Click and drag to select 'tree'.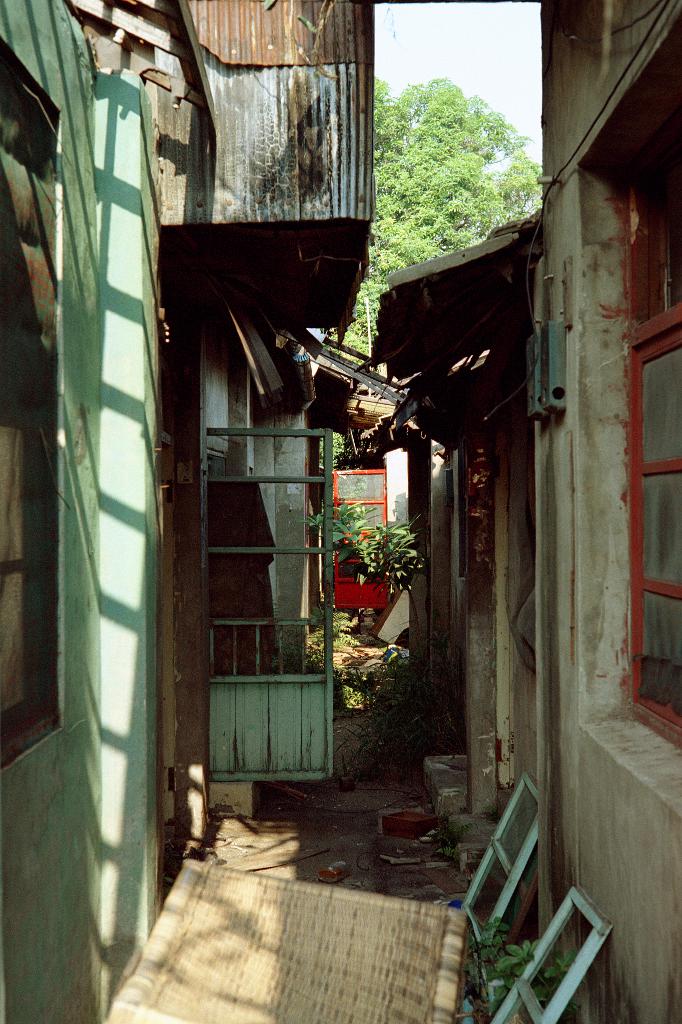
Selection: <bbox>318, 97, 523, 367</bbox>.
